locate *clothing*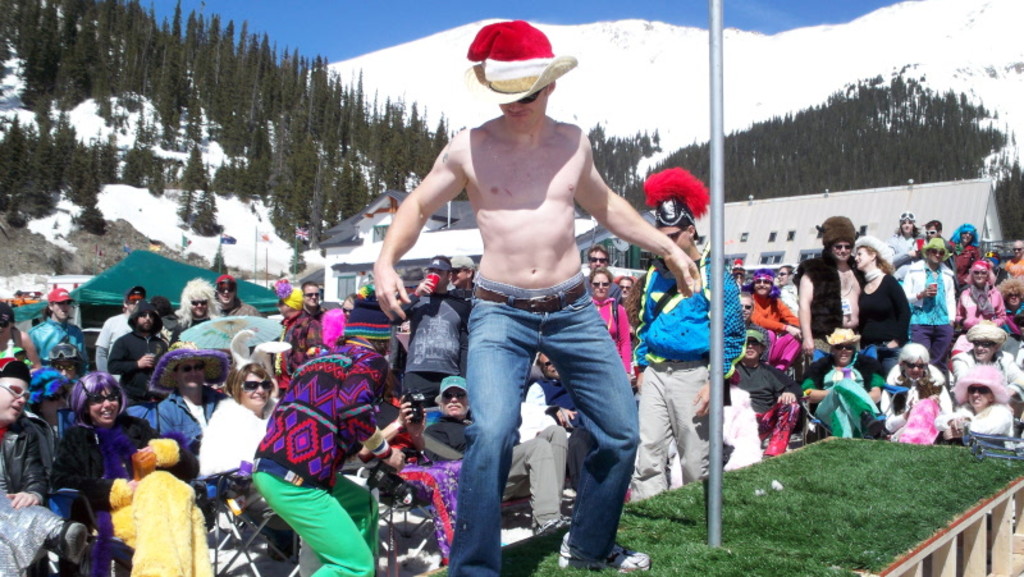
box(91, 310, 140, 393)
